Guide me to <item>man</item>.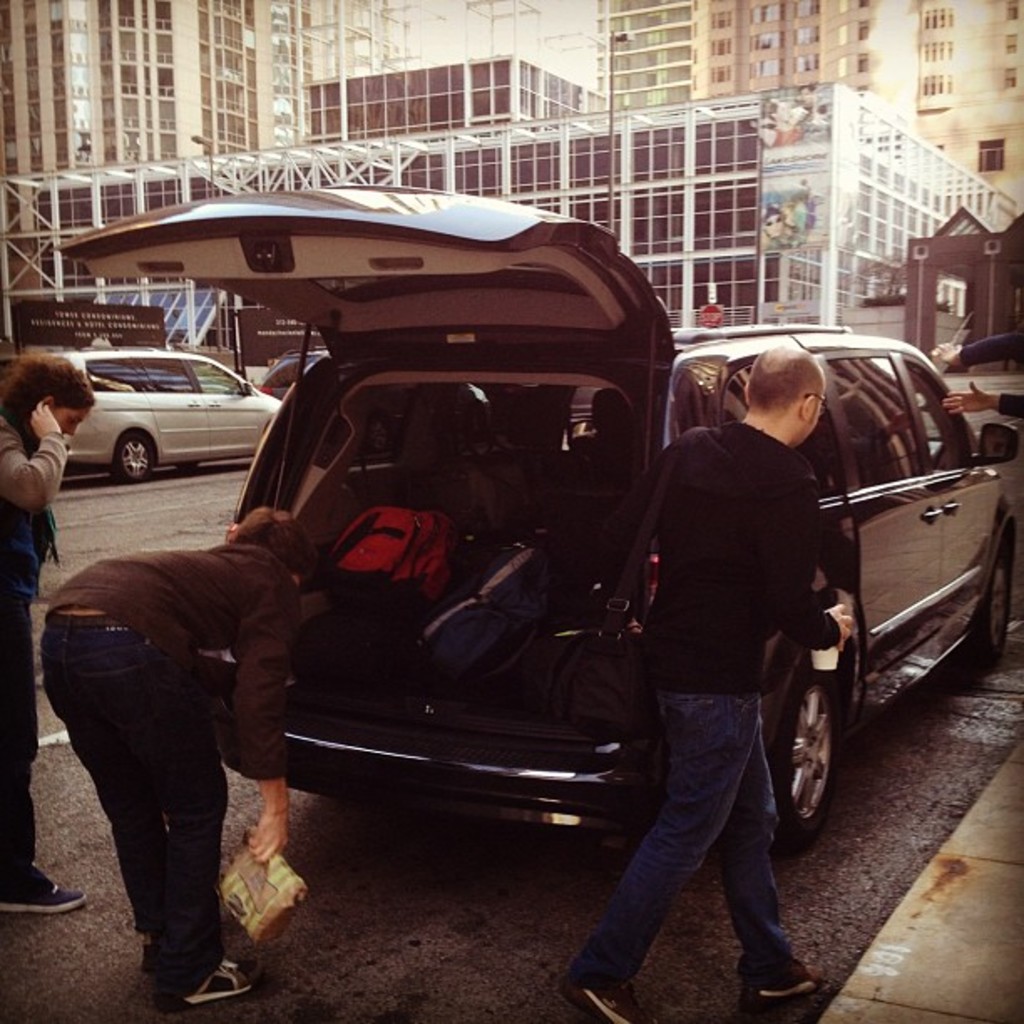
Guidance: <box>564,341,828,1022</box>.
